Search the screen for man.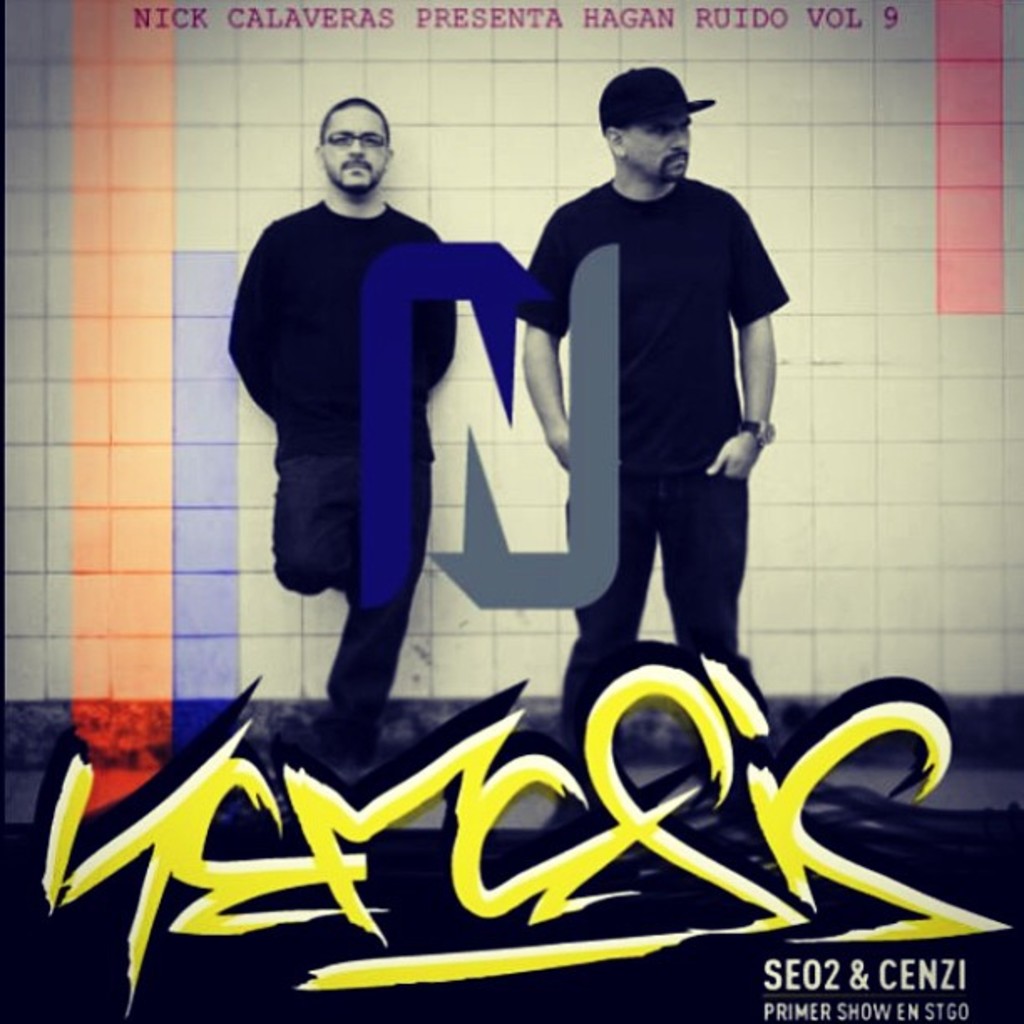
Found at 510/42/806/838.
